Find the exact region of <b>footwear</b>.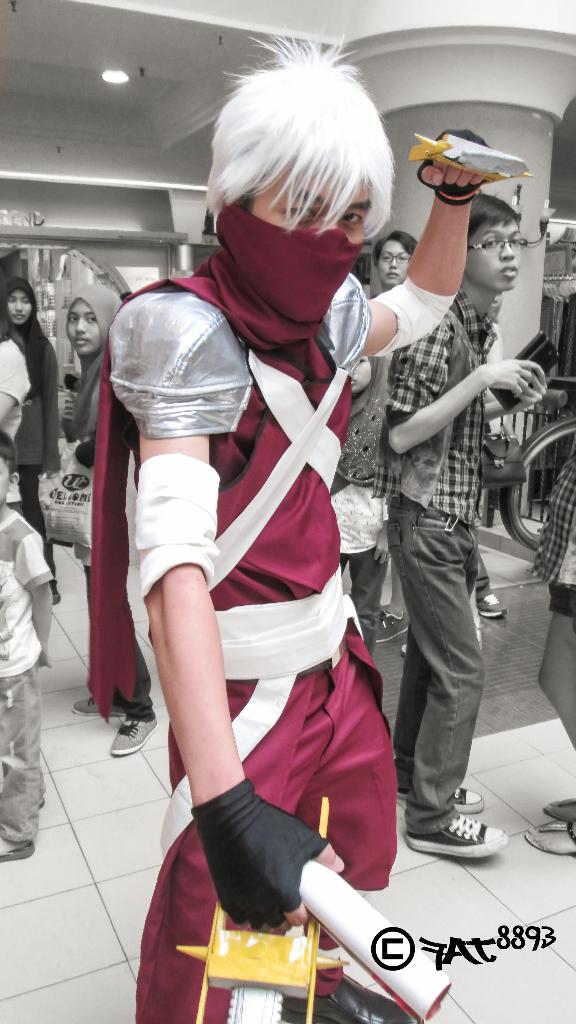
Exact region: bbox=[109, 709, 156, 756].
